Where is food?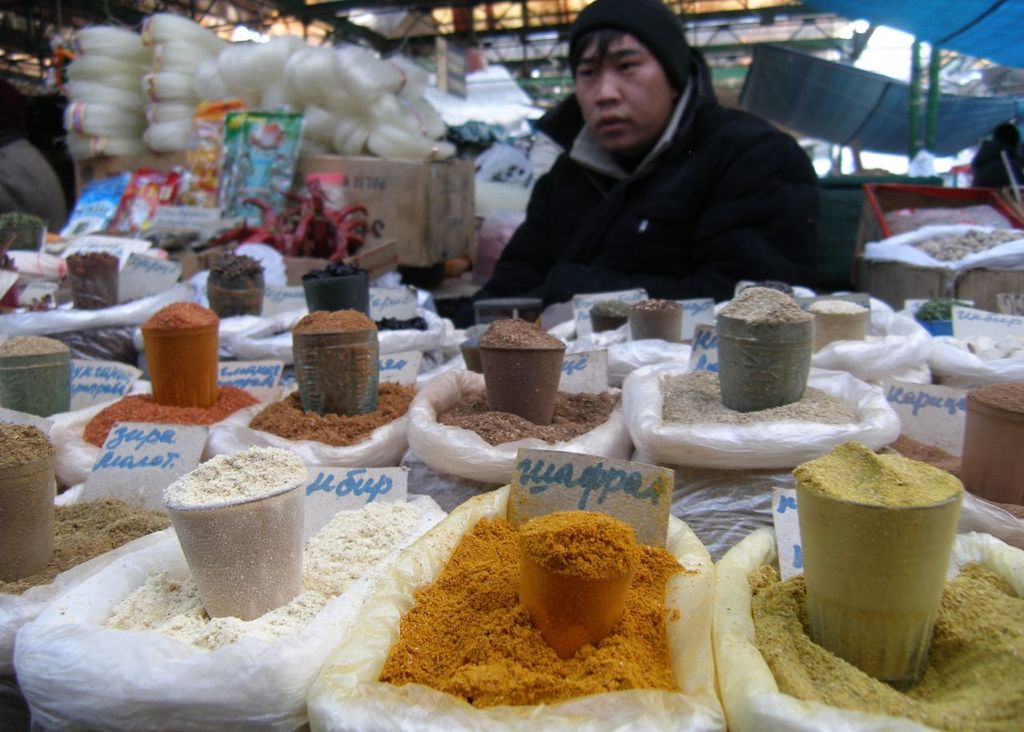
rect(912, 298, 967, 320).
